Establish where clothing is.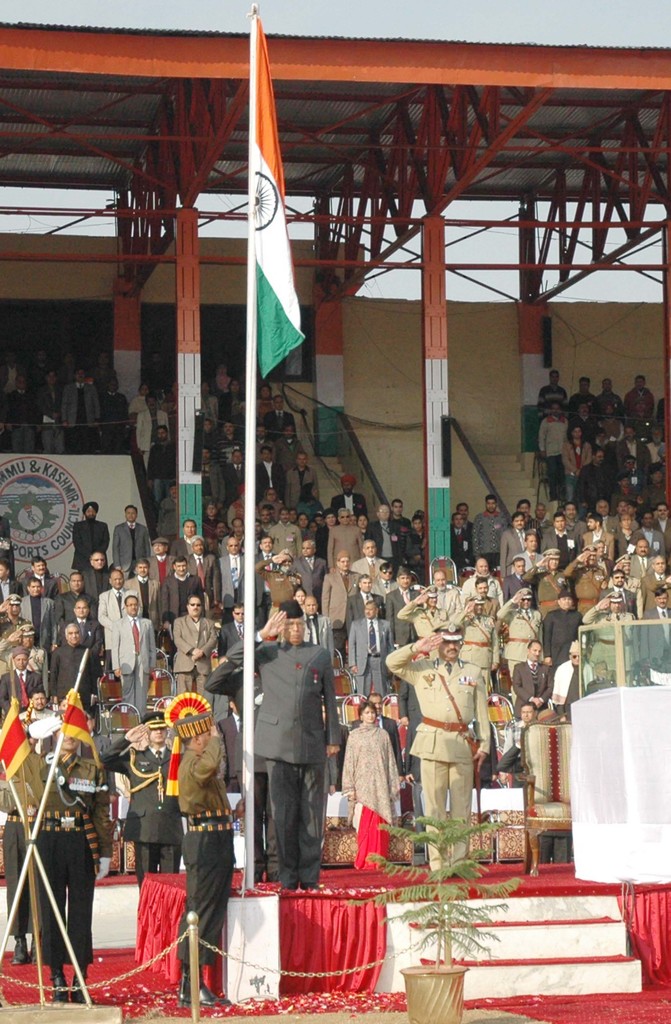
Established at {"left": 102, "top": 732, "right": 183, "bottom": 897}.
